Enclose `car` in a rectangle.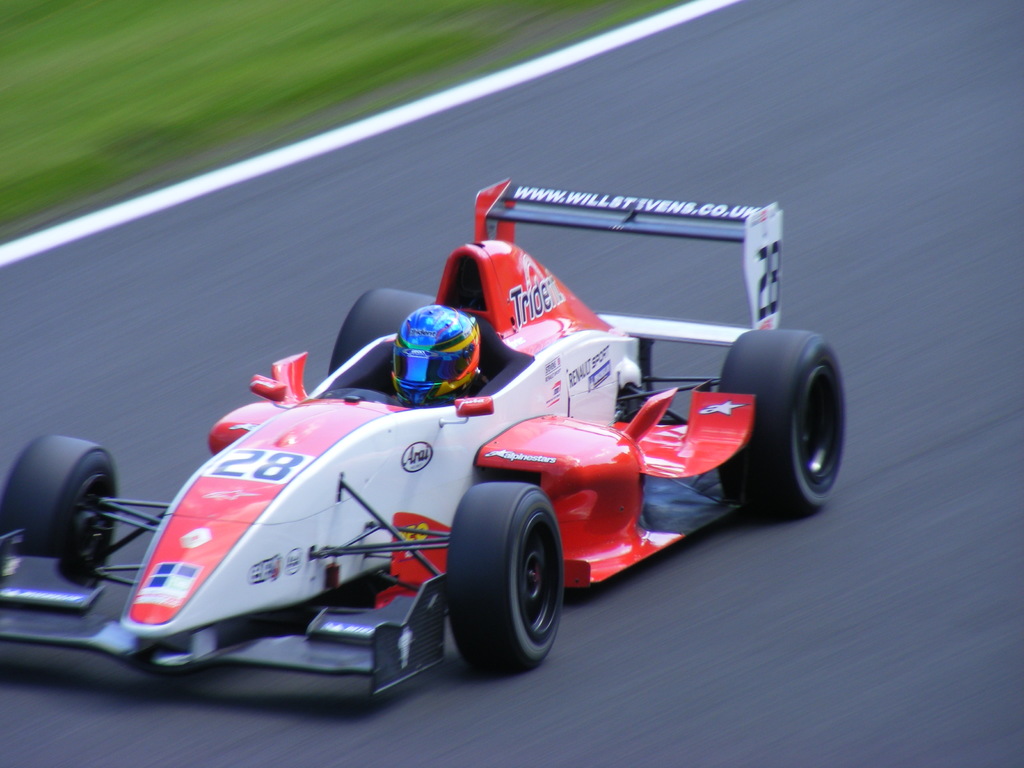
[x1=0, y1=176, x2=844, y2=701].
